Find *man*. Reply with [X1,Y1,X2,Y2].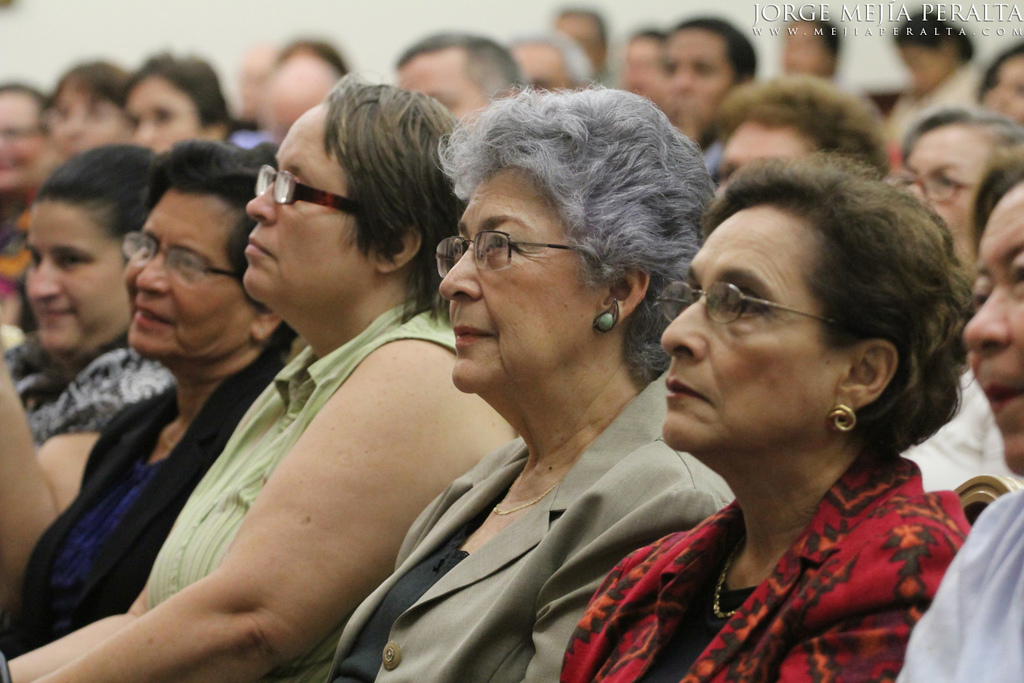
[901,172,1023,682].
